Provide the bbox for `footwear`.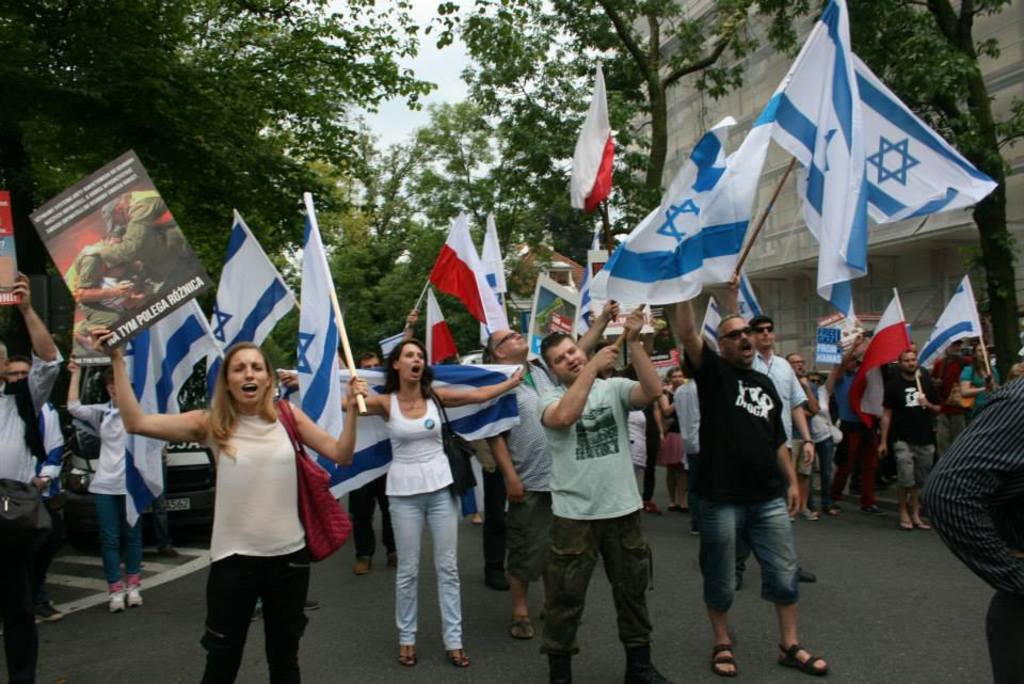
detection(108, 590, 124, 613).
